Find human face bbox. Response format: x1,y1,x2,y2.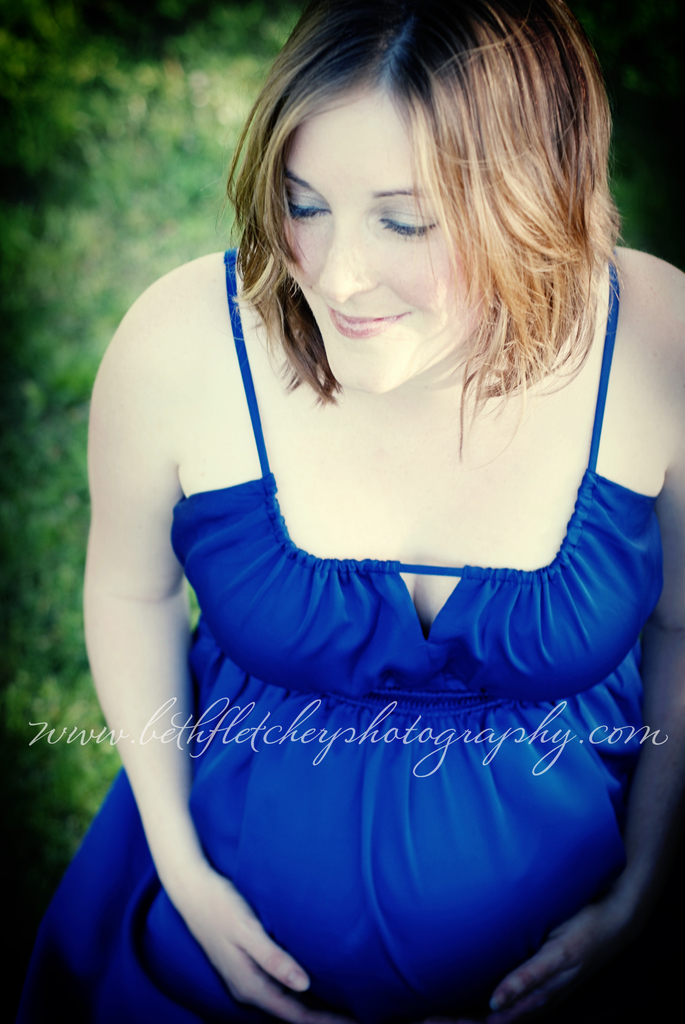
280,88,485,393.
